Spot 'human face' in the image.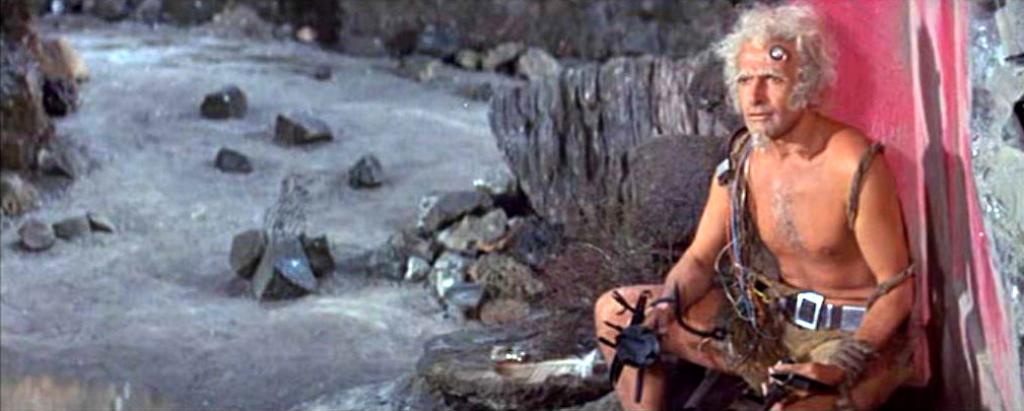
'human face' found at [741, 44, 795, 134].
